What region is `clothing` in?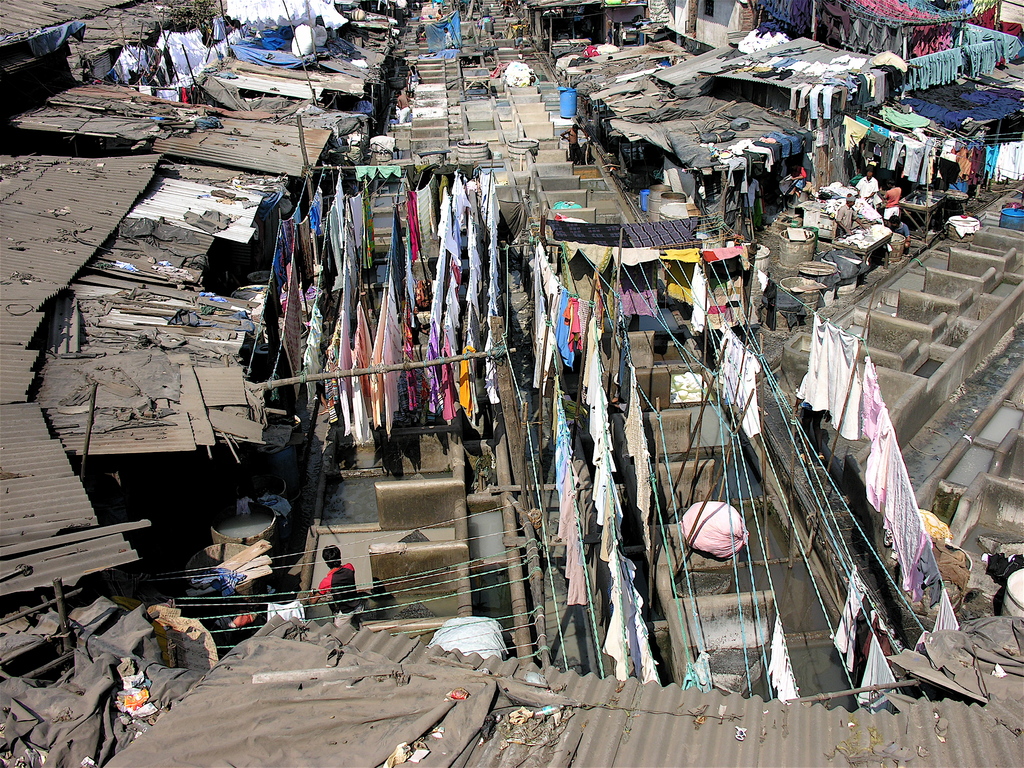
x1=857 y1=623 x2=910 y2=700.
